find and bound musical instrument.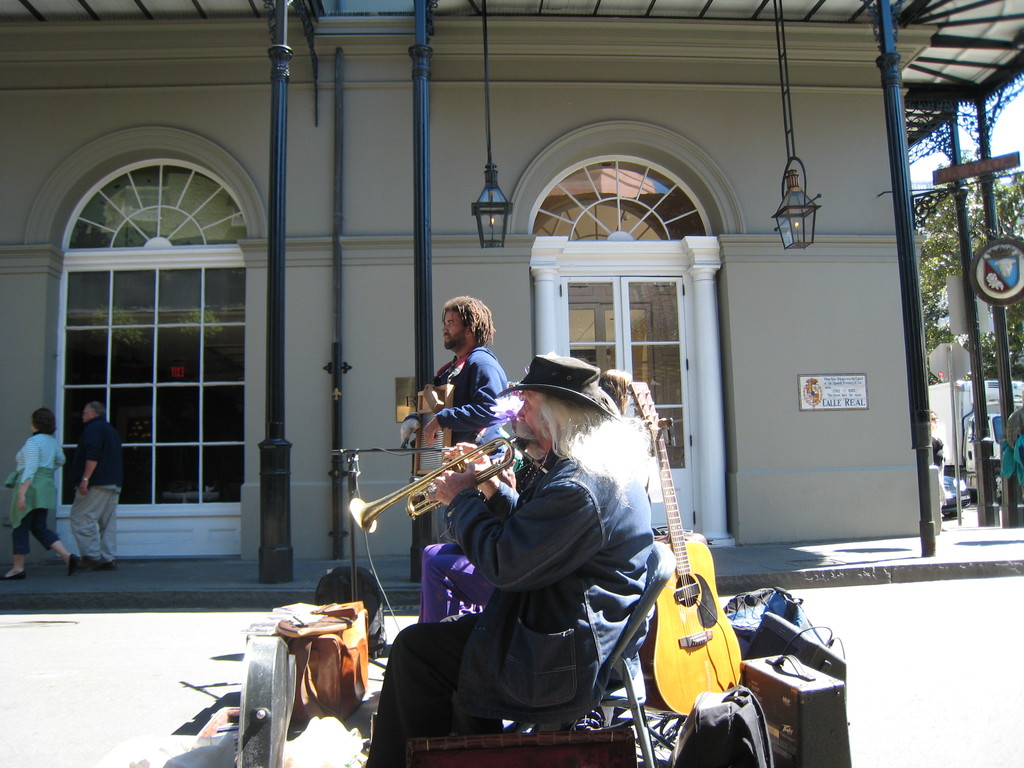
Bound: crop(407, 383, 461, 483).
